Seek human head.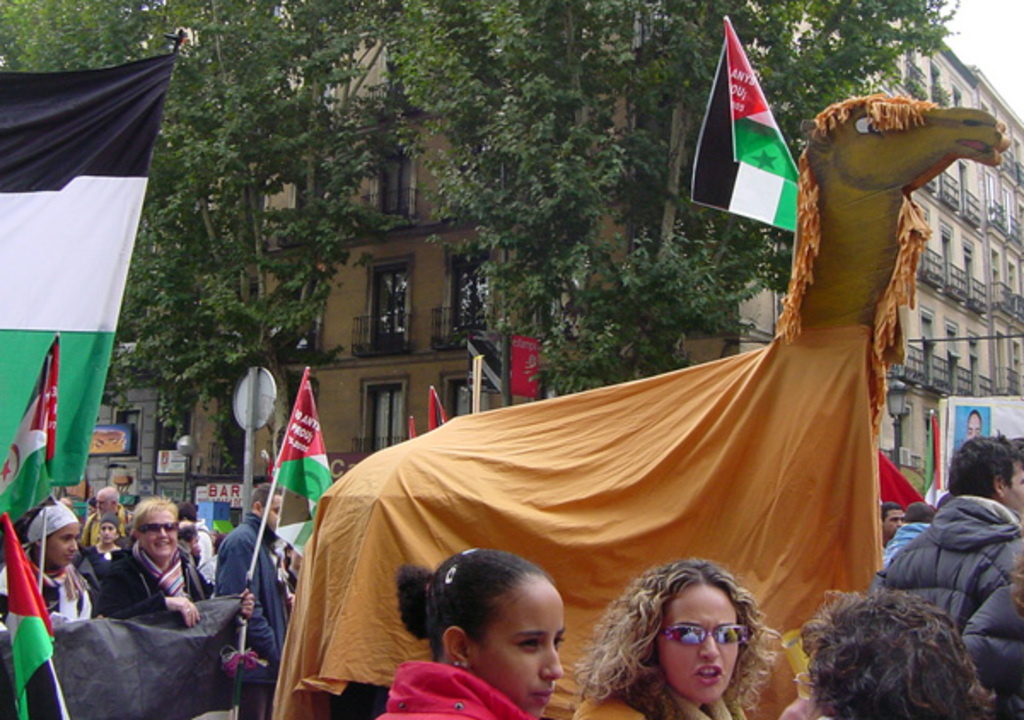
bbox=[94, 490, 113, 517].
